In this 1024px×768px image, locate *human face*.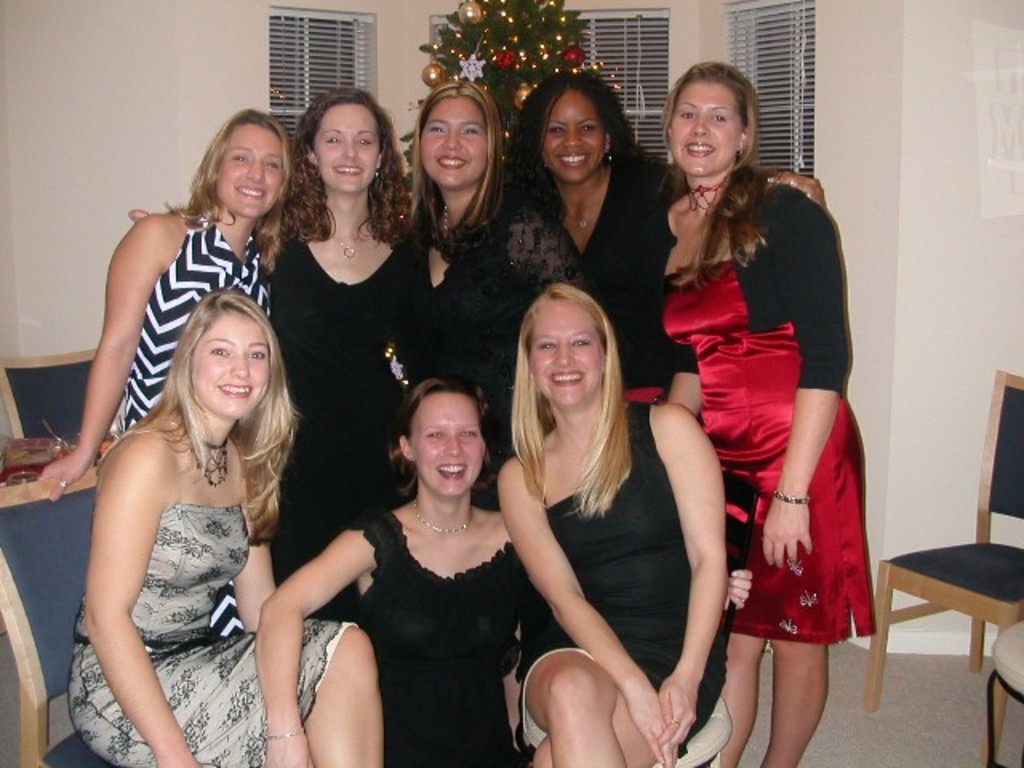
Bounding box: {"left": 314, "top": 102, "right": 378, "bottom": 189}.
